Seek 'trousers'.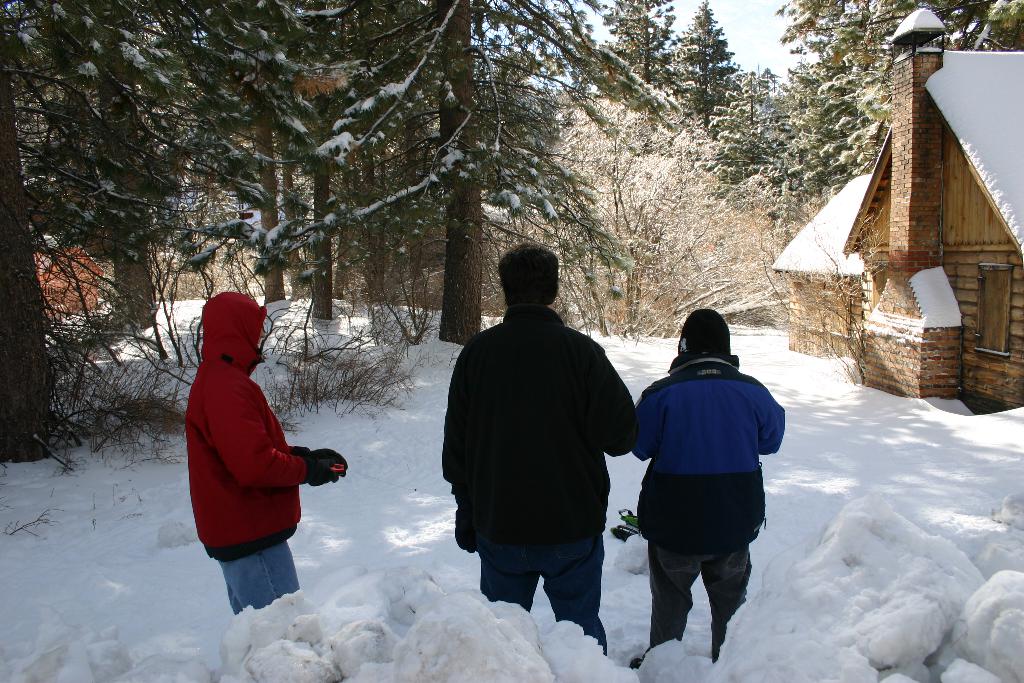
locate(643, 514, 758, 646).
